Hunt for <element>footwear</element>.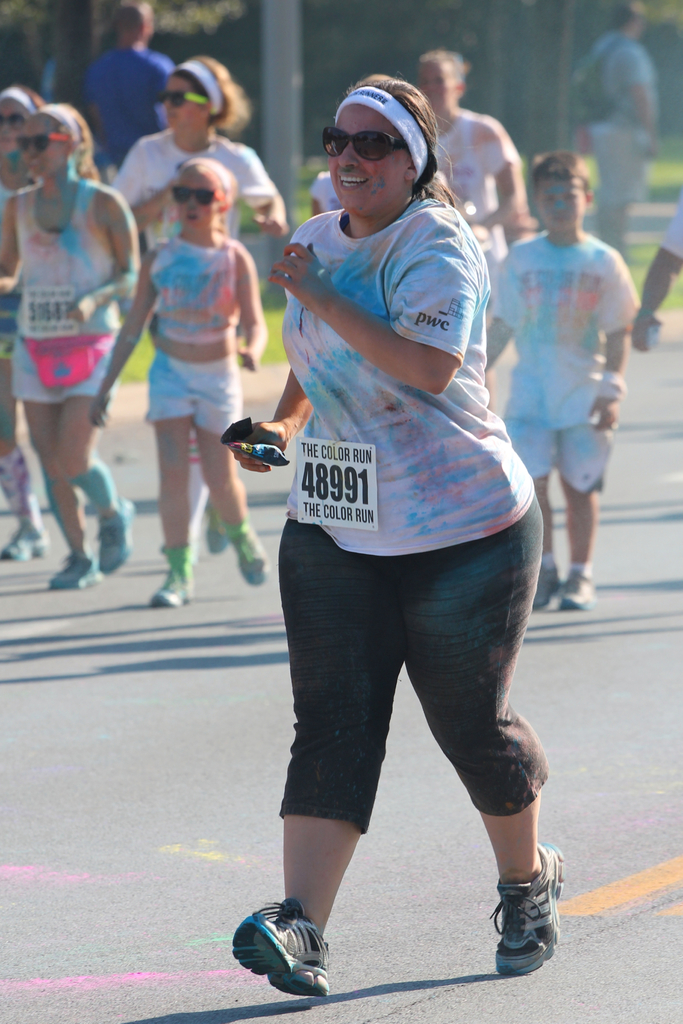
Hunted down at bbox=(226, 520, 261, 588).
